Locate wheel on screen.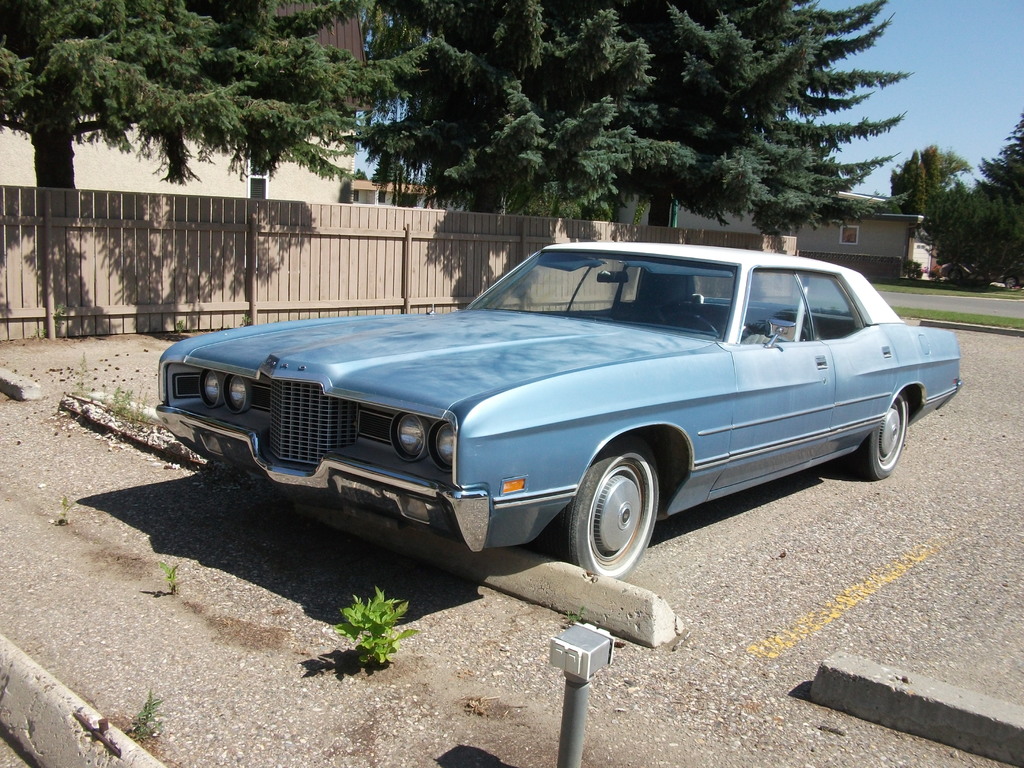
On screen at bbox=(847, 389, 908, 479).
